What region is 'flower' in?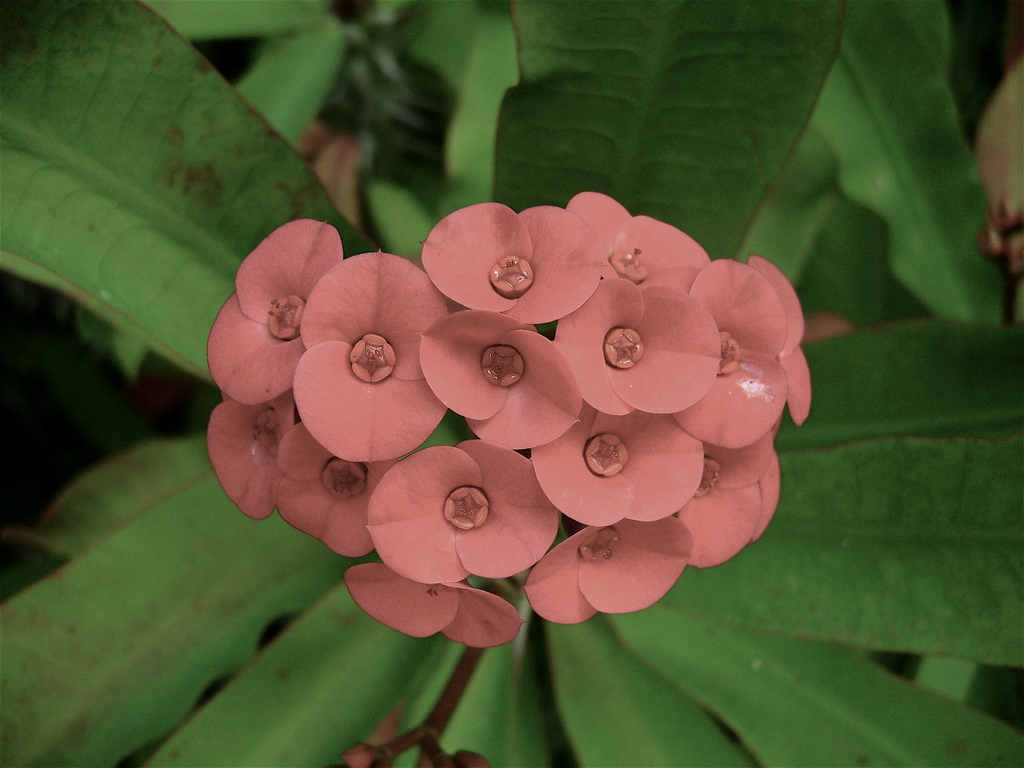
532 395 708 532.
